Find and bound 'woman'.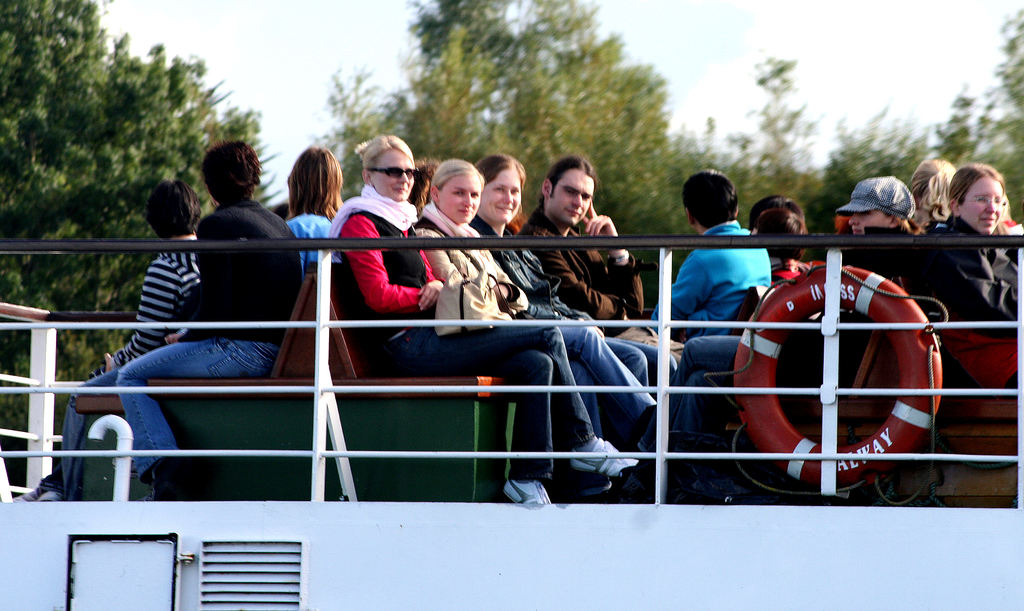
Bound: x1=412, y1=155, x2=661, y2=438.
